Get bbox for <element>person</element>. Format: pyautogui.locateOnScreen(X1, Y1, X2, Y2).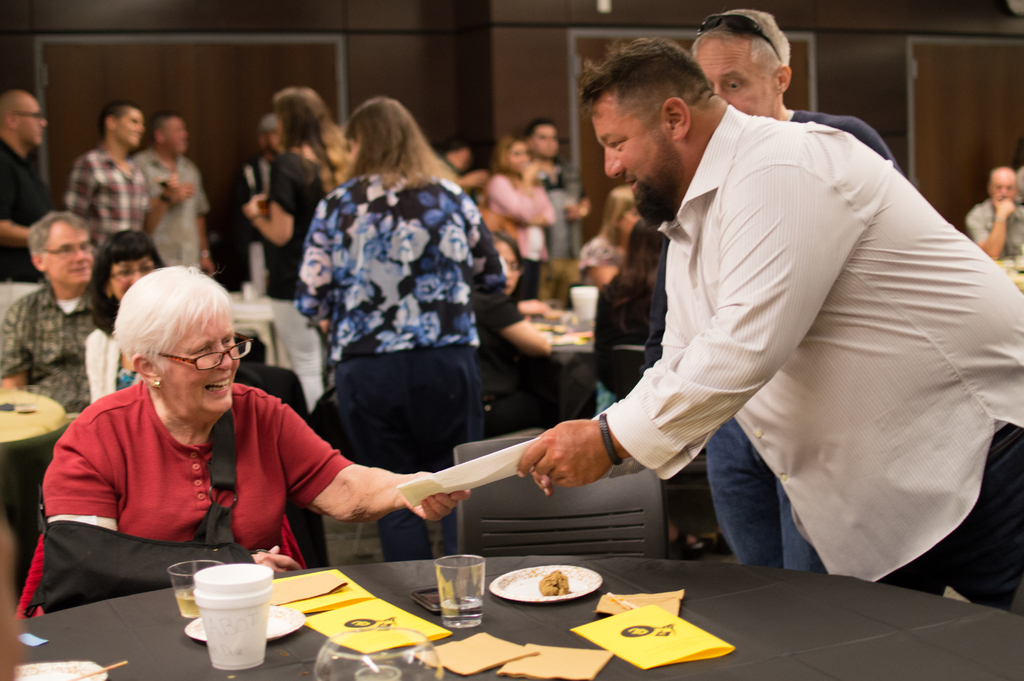
pyautogui.locateOnScreen(244, 108, 282, 300).
